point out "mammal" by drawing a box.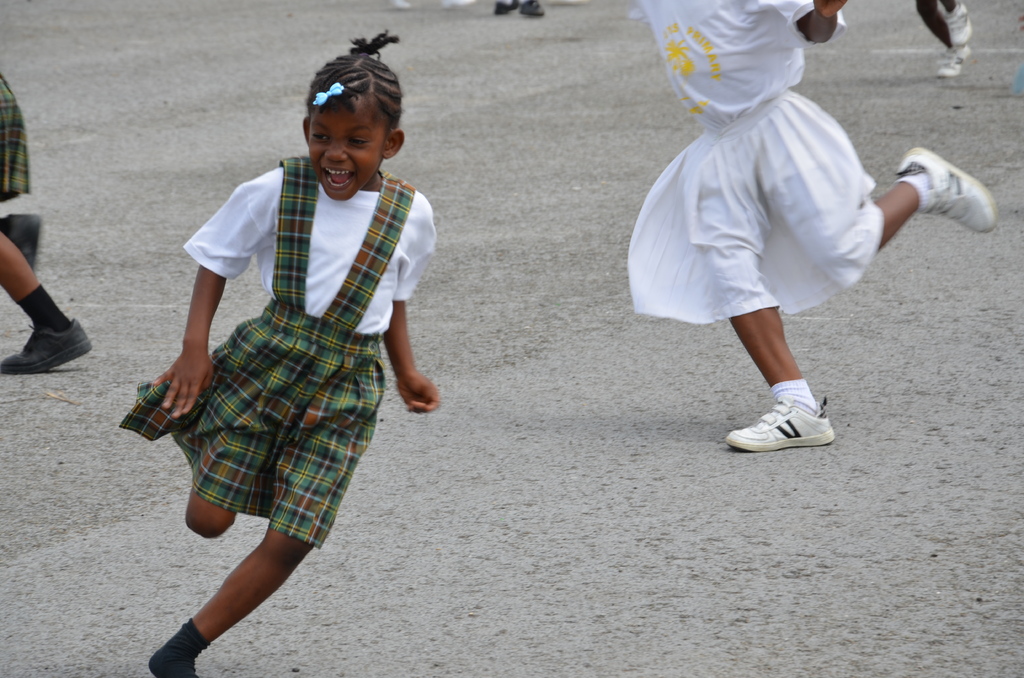
{"left": 913, "top": 0, "right": 978, "bottom": 76}.
